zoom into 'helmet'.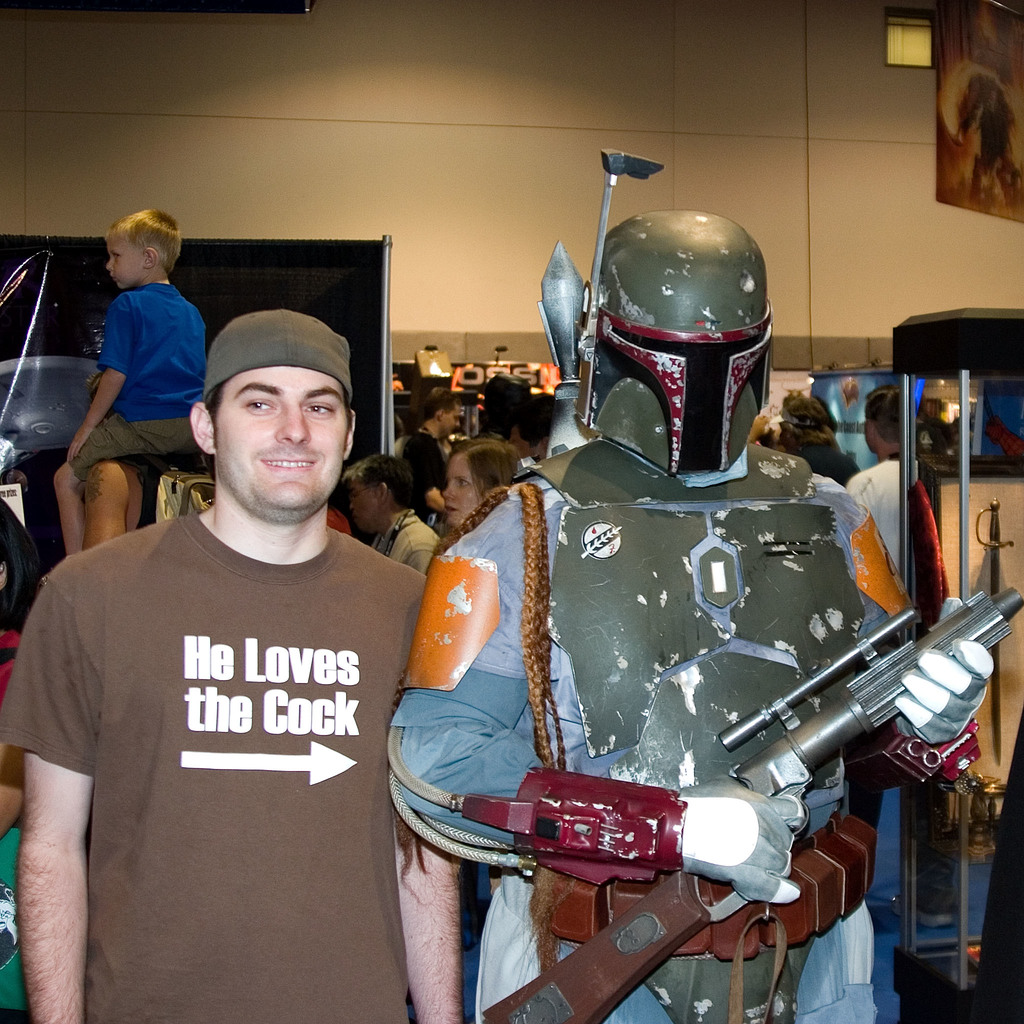
Zoom target: box=[541, 219, 794, 470].
